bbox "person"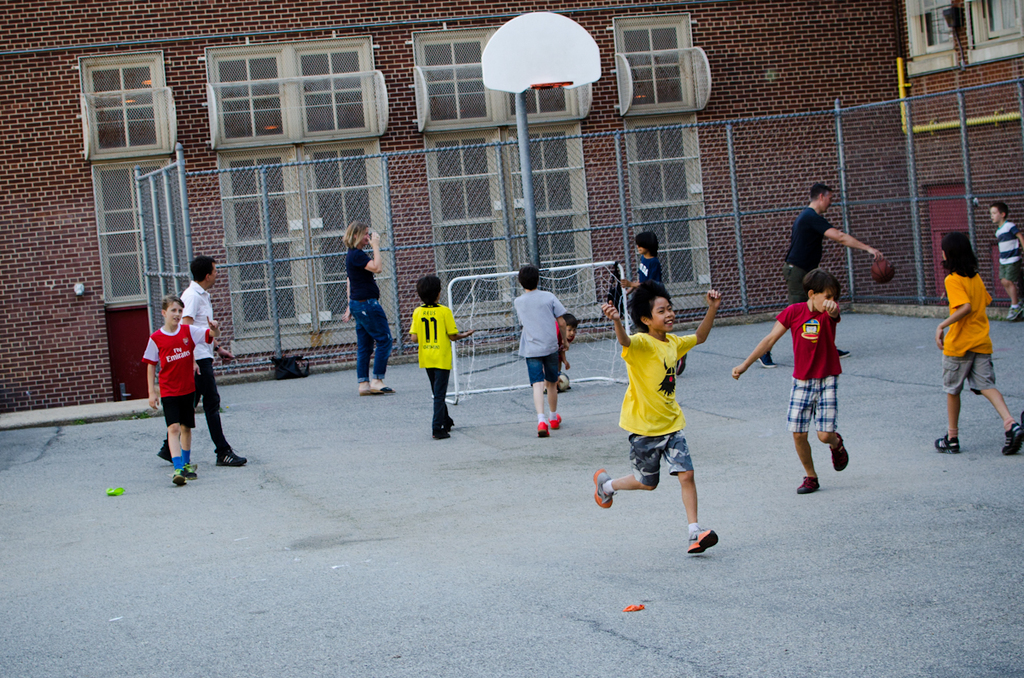
753/183/891/369
